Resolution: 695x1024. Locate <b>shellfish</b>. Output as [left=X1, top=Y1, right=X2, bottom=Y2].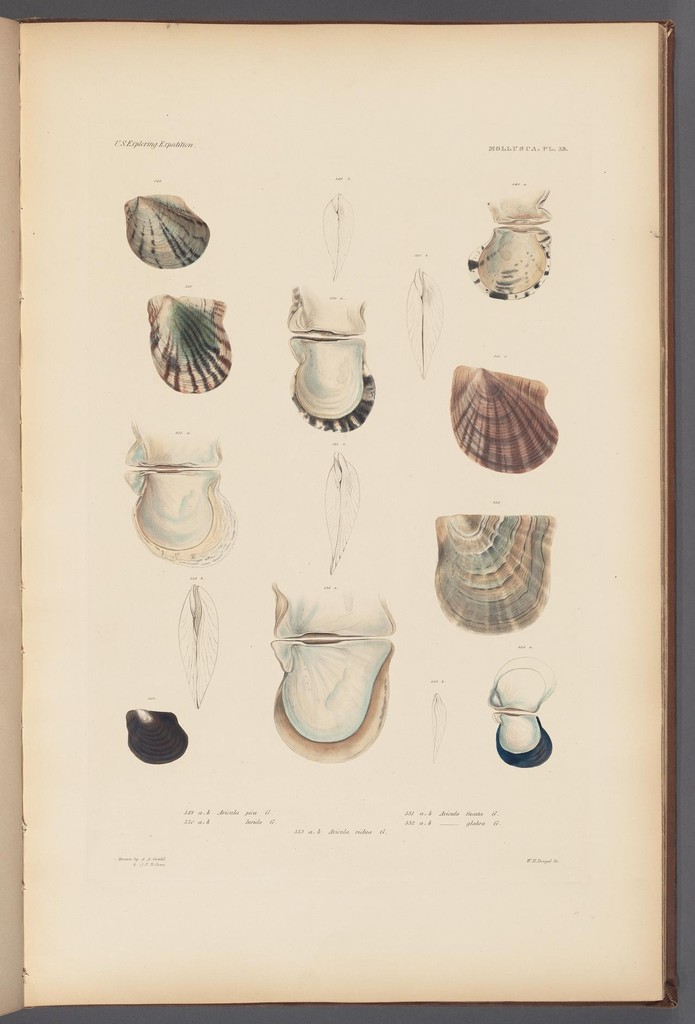
[left=124, top=705, right=194, bottom=765].
